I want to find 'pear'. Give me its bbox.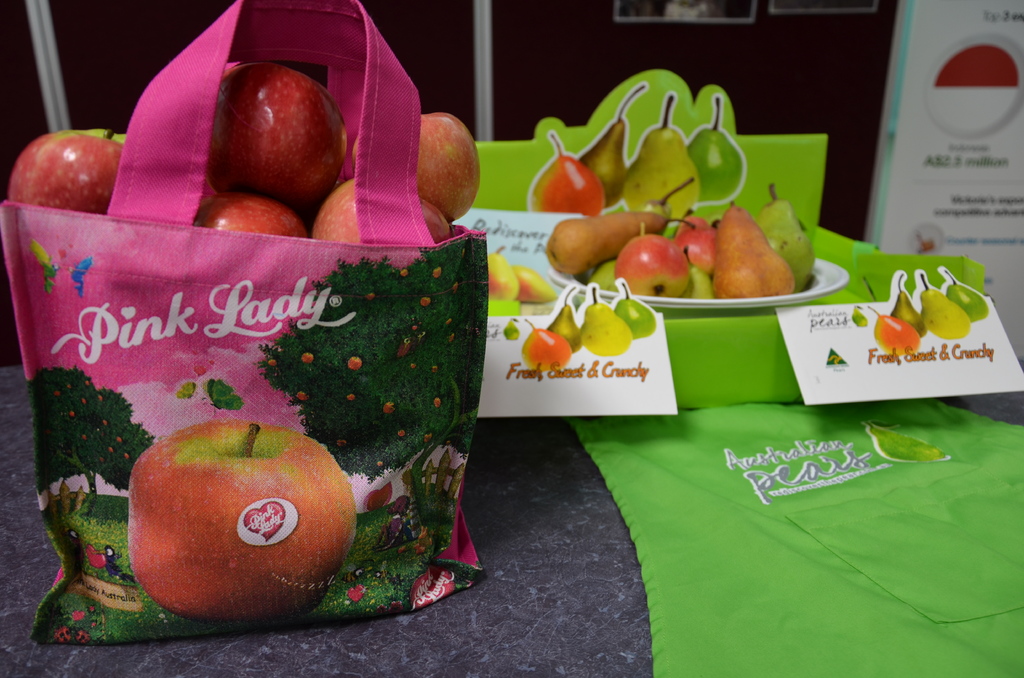
503:264:559:301.
